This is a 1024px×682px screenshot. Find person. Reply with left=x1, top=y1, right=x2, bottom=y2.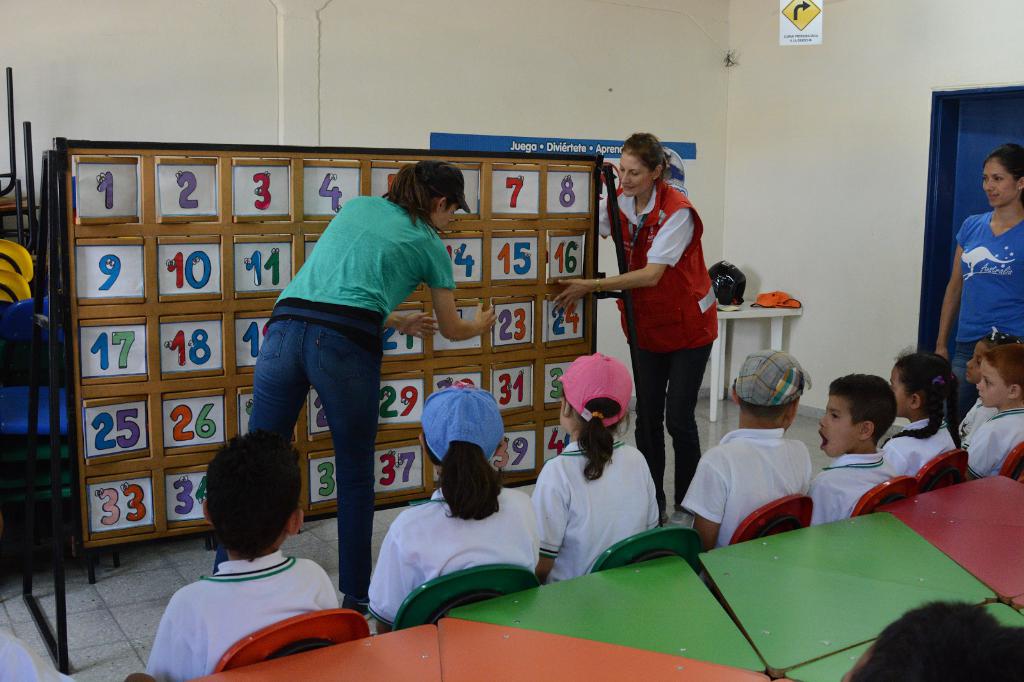
left=147, top=439, right=339, bottom=681.
